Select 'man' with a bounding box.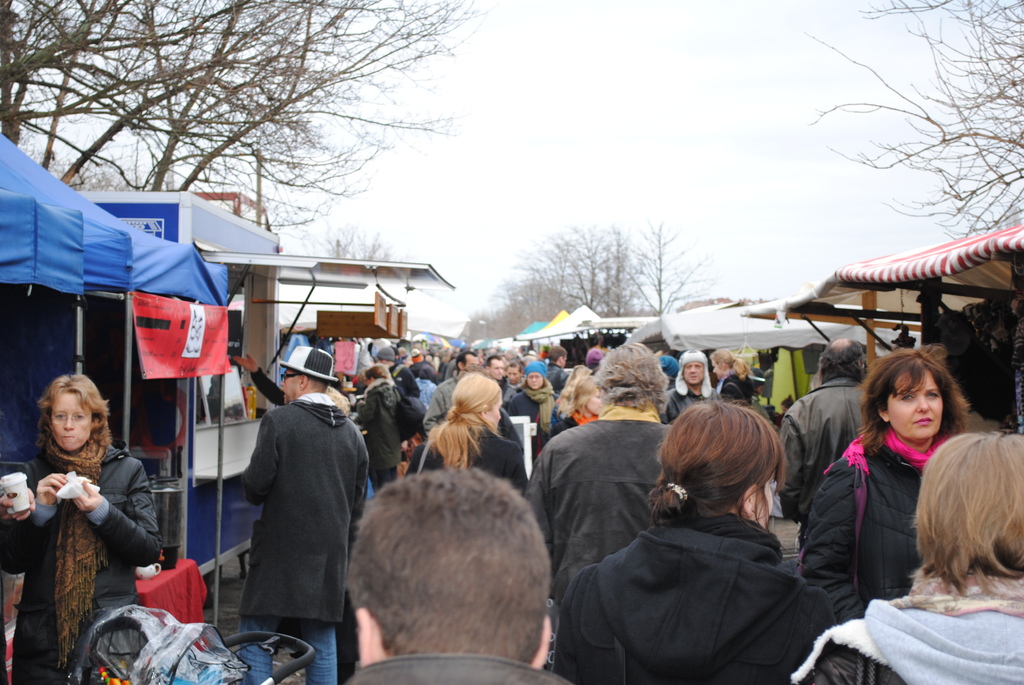
locate(657, 349, 719, 426).
